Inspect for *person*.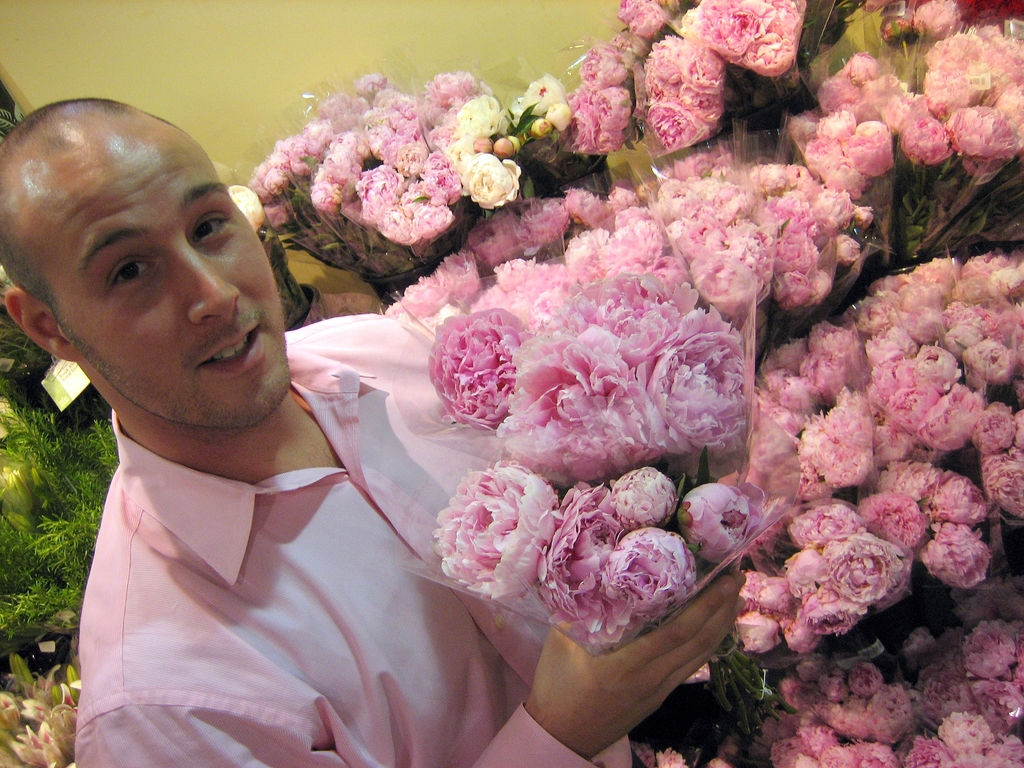
Inspection: {"left": 0, "top": 89, "right": 758, "bottom": 767}.
